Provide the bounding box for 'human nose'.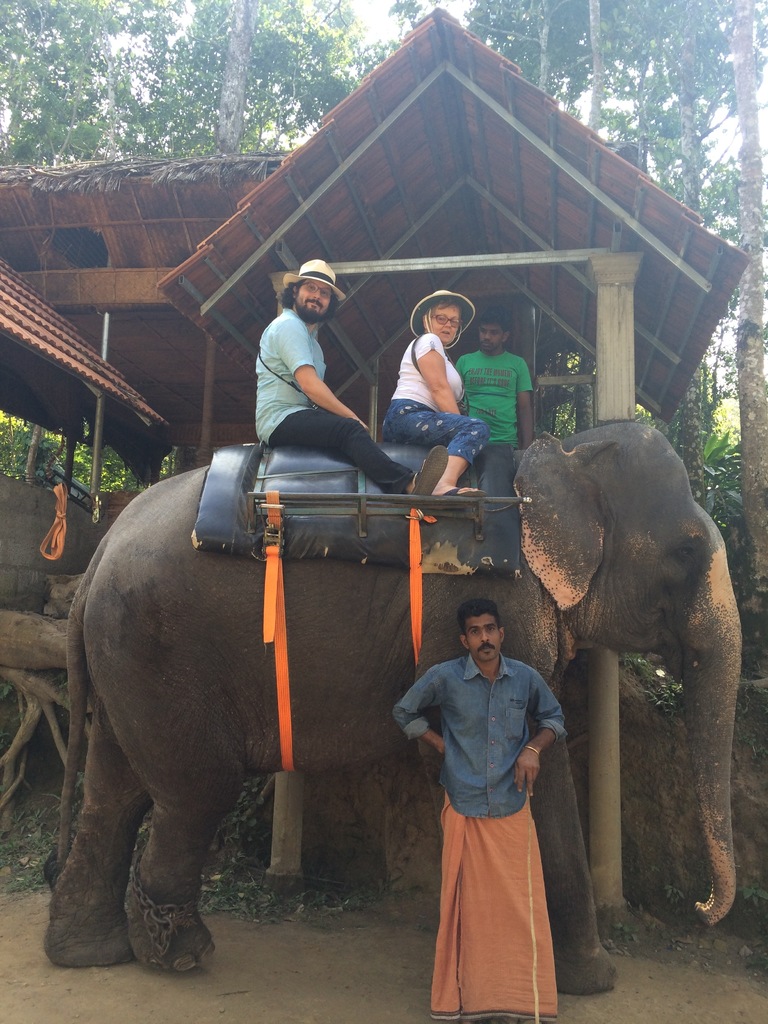
BBox(443, 319, 452, 329).
